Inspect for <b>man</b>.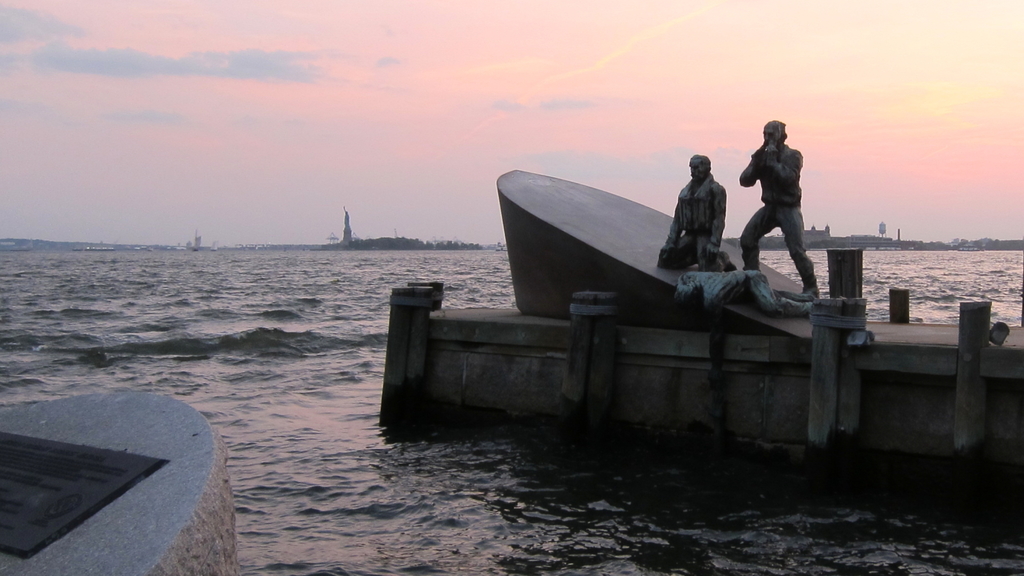
Inspection: [left=660, top=152, right=737, bottom=275].
